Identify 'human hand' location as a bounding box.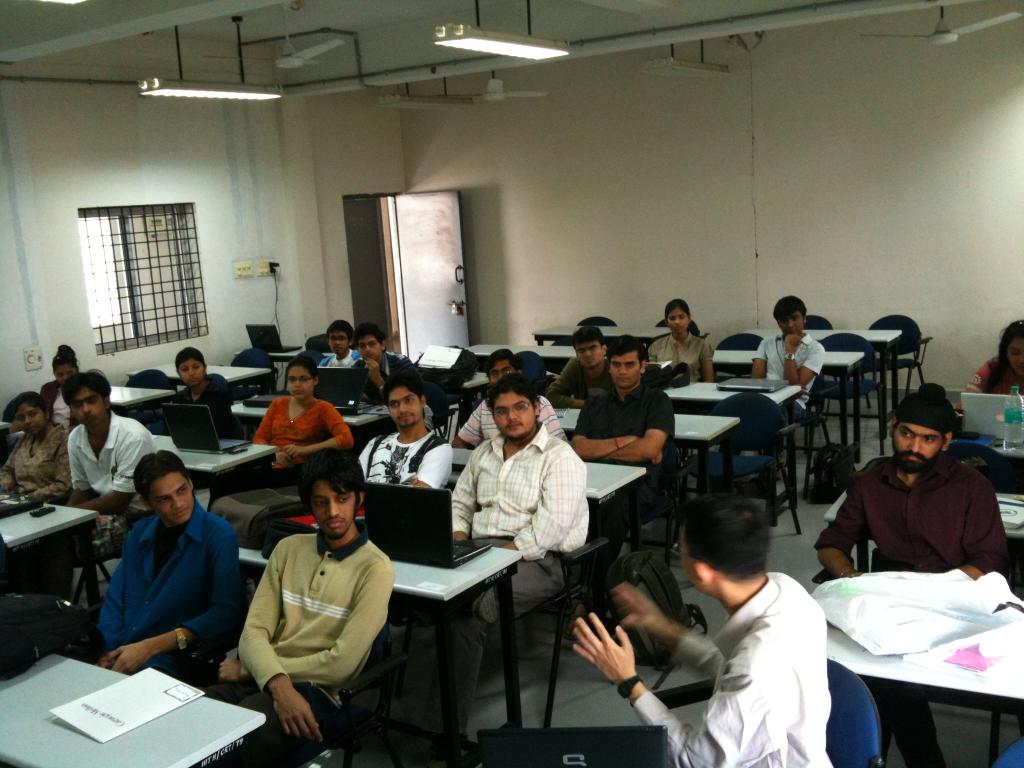
400/479/421/487.
